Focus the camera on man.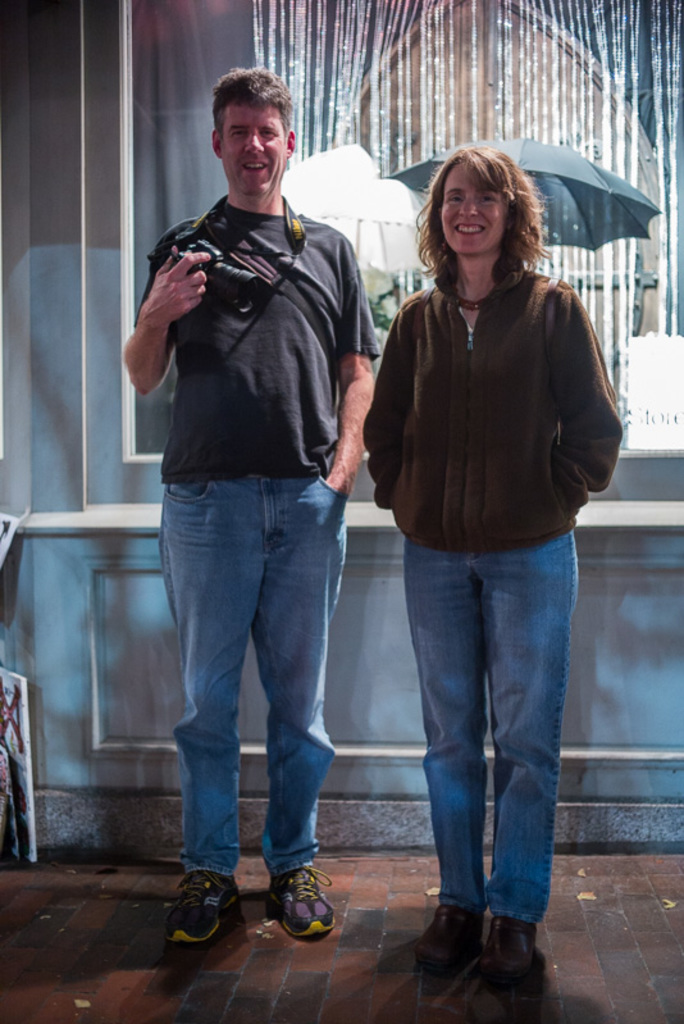
Focus region: select_region(124, 65, 380, 946).
